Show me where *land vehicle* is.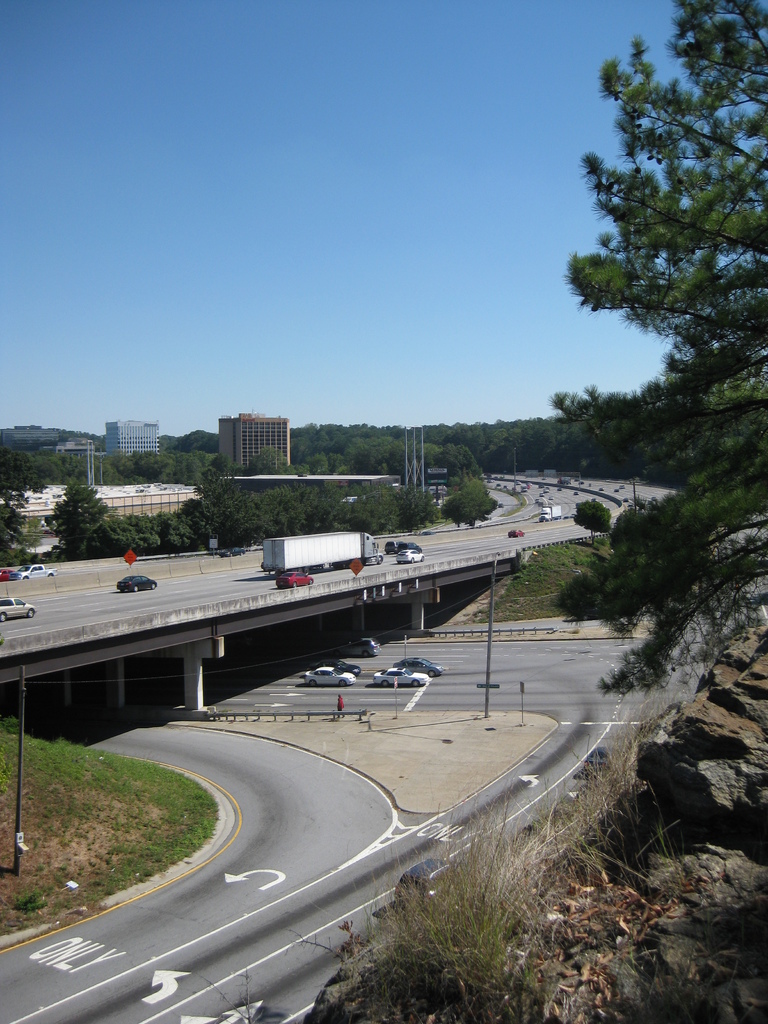
*land vehicle* is at <region>396, 540, 422, 552</region>.
